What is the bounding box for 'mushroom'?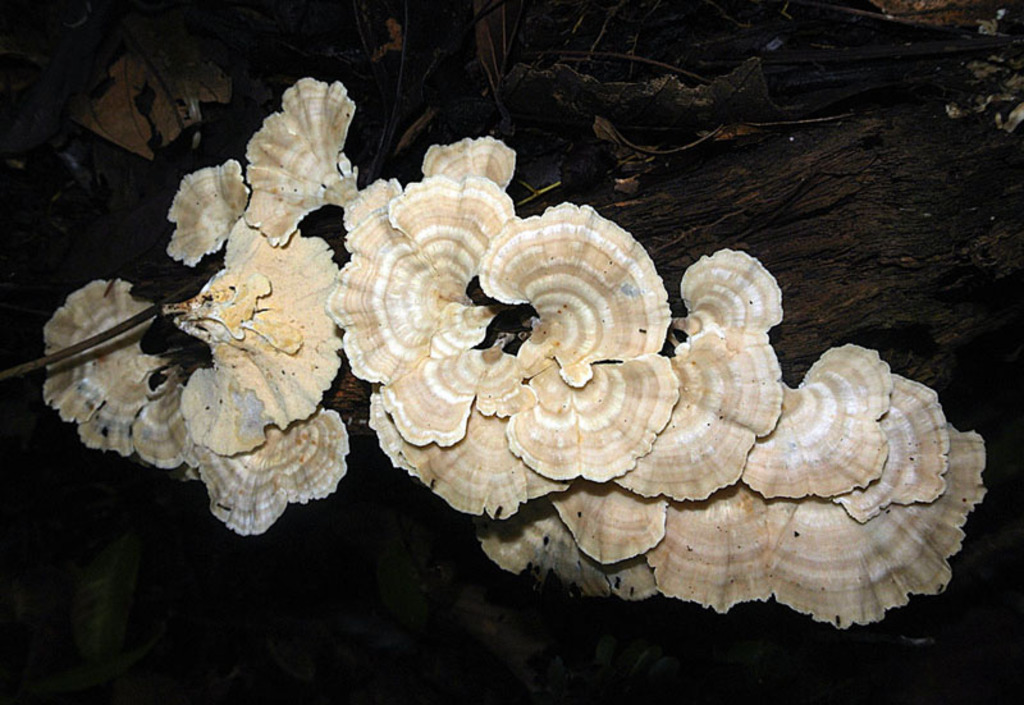
(x1=168, y1=376, x2=358, y2=536).
